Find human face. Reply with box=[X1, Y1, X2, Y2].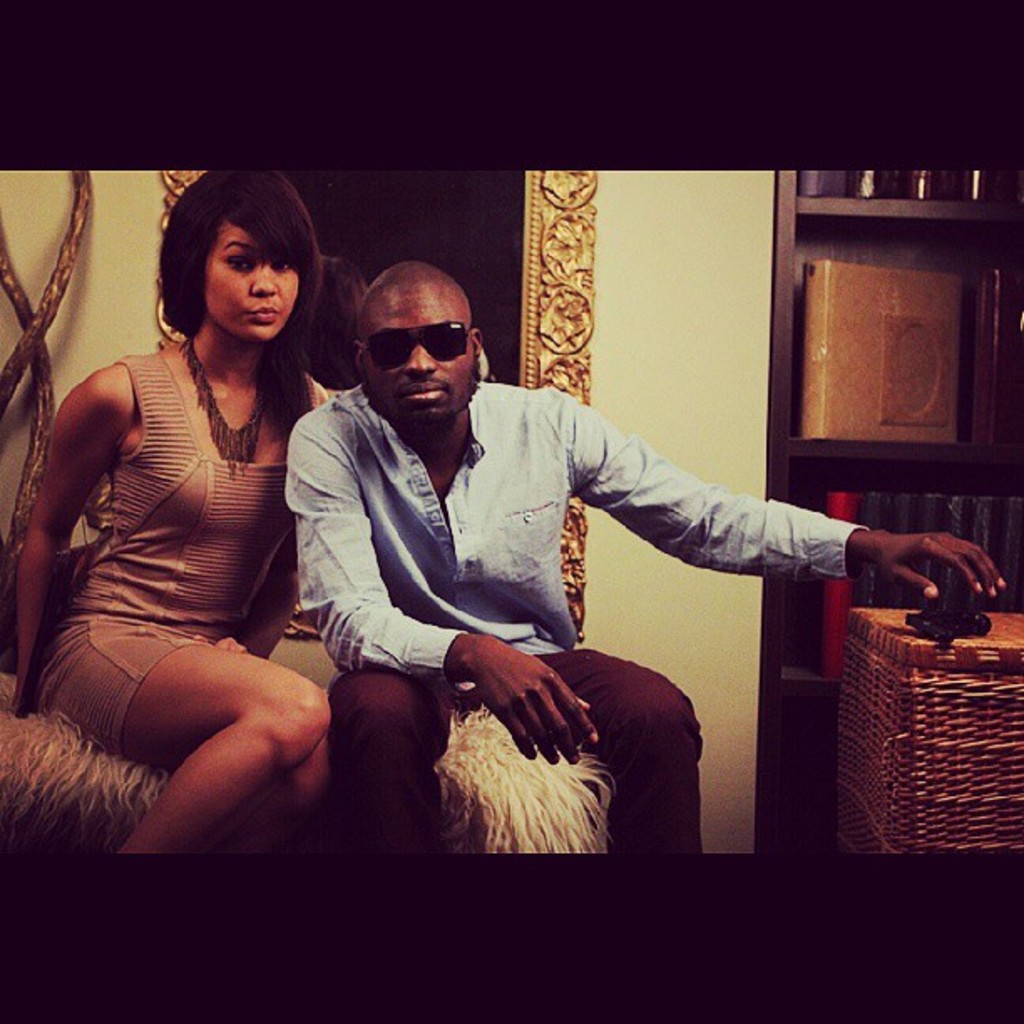
box=[370, 271, 470, 425].
